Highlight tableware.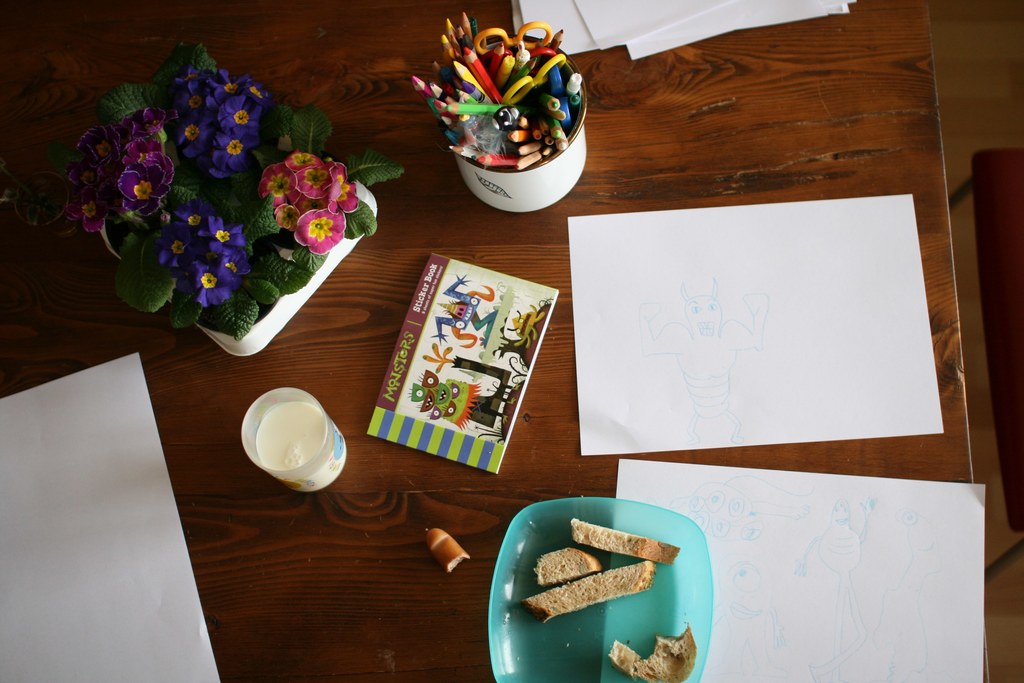
Highlighted region: {"x1": 491, "y1": 497, "x2": 713, "y2": 682}.
